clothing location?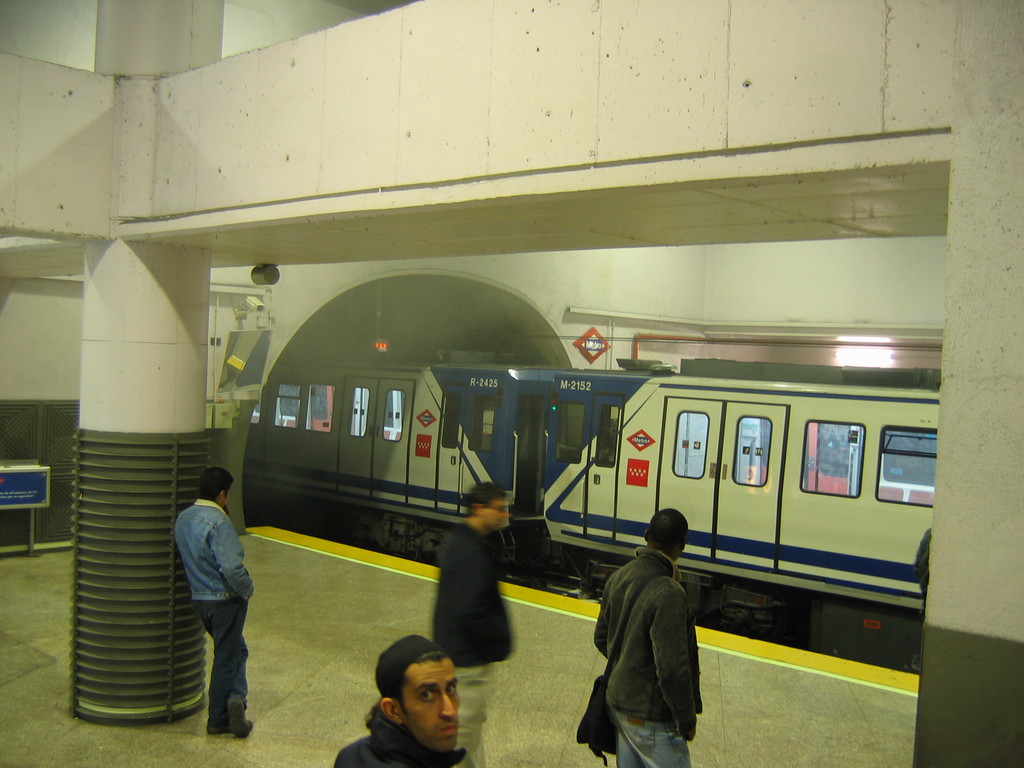
[x1=201, y1=600, x2=249, y2=735]
